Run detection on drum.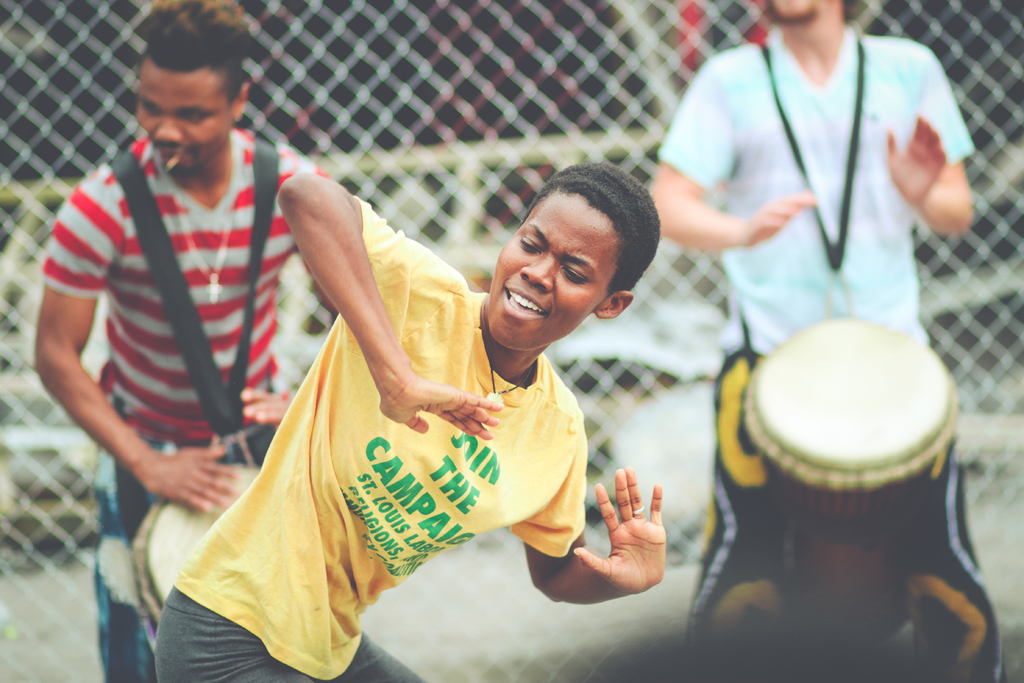
Result: <region>132, 464, 263, 630</region>.
